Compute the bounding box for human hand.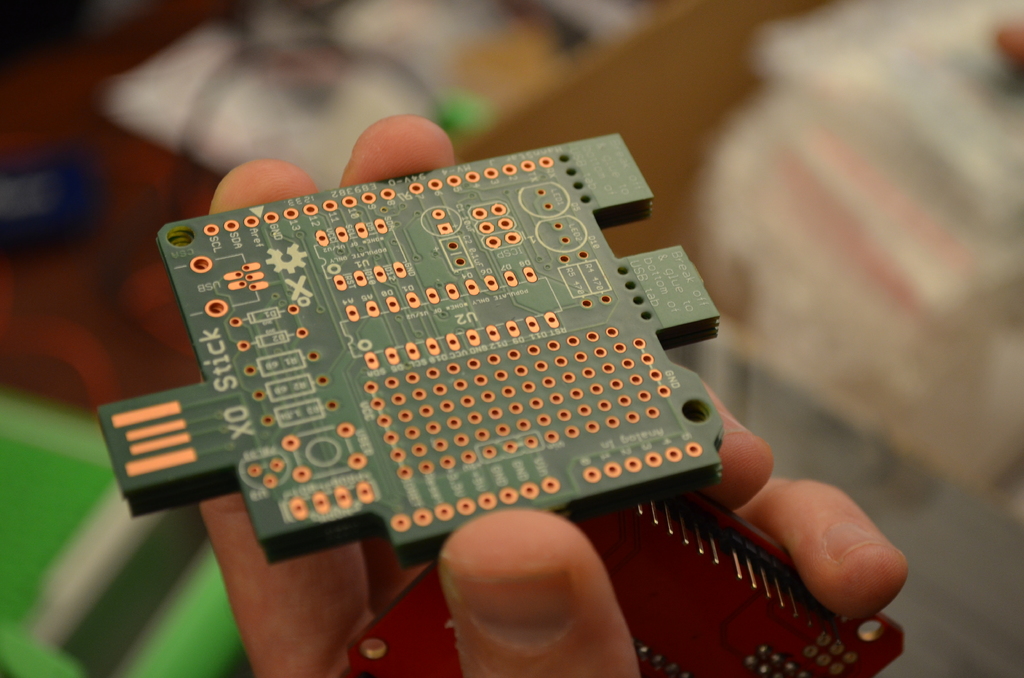
detection(195, 111, 911, 677).
